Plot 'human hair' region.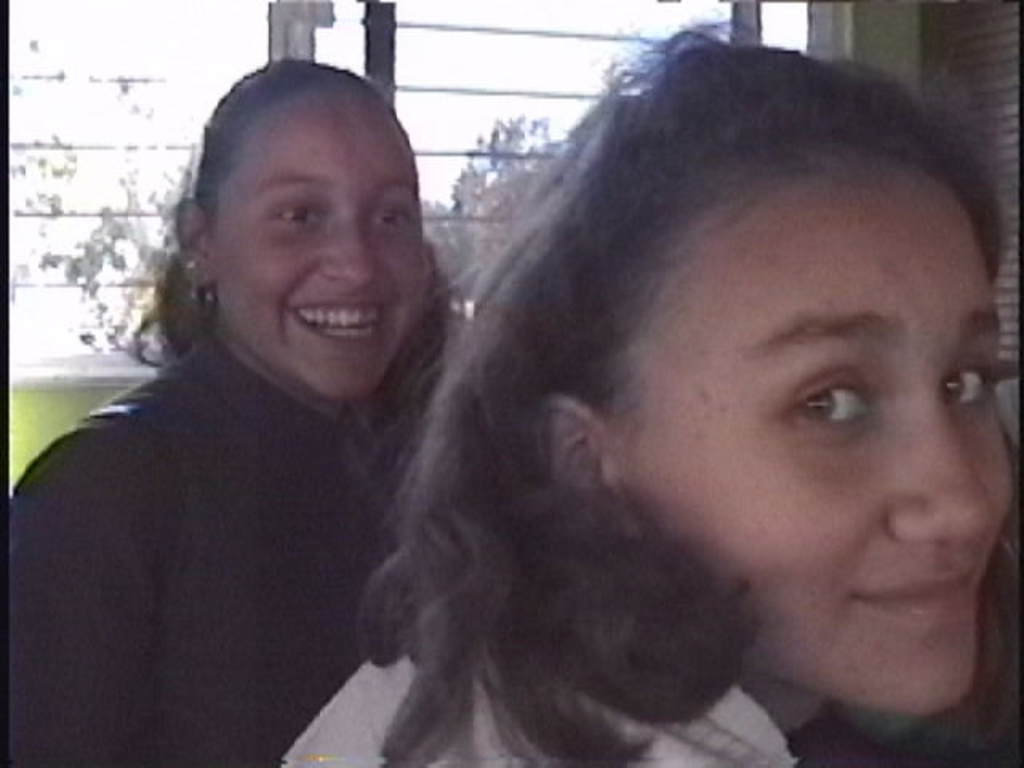
Plotted at [130,56,461,405].
